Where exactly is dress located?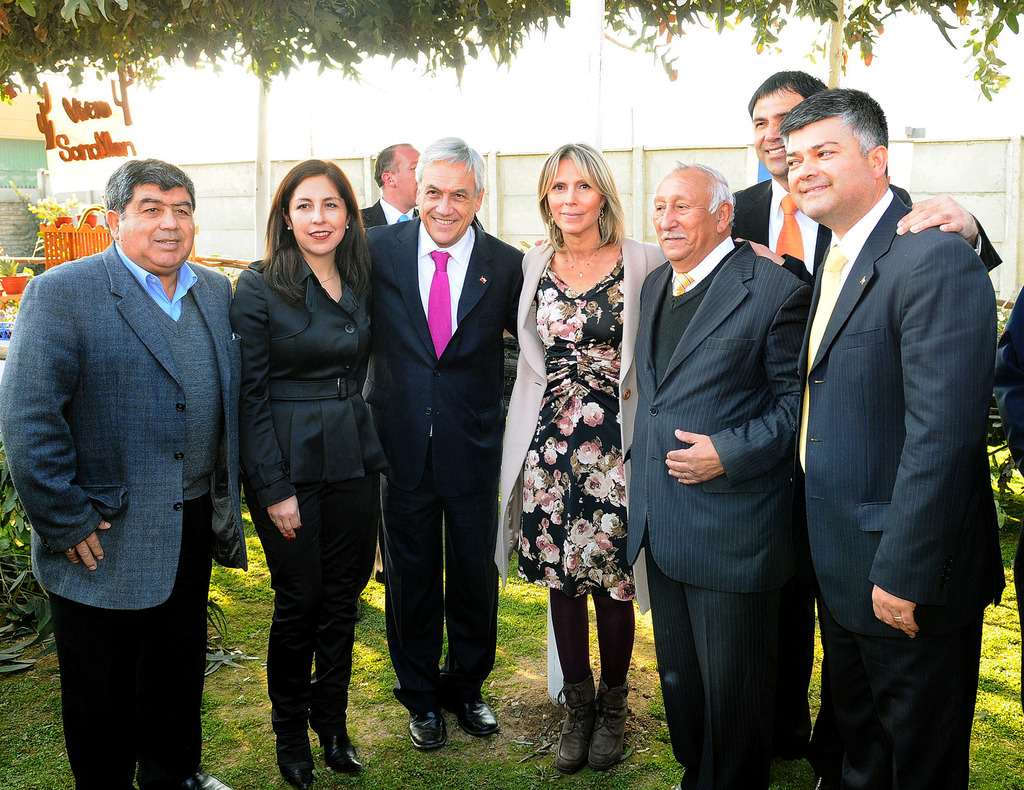
Its bounding box is 515, 226, 646, 626.
